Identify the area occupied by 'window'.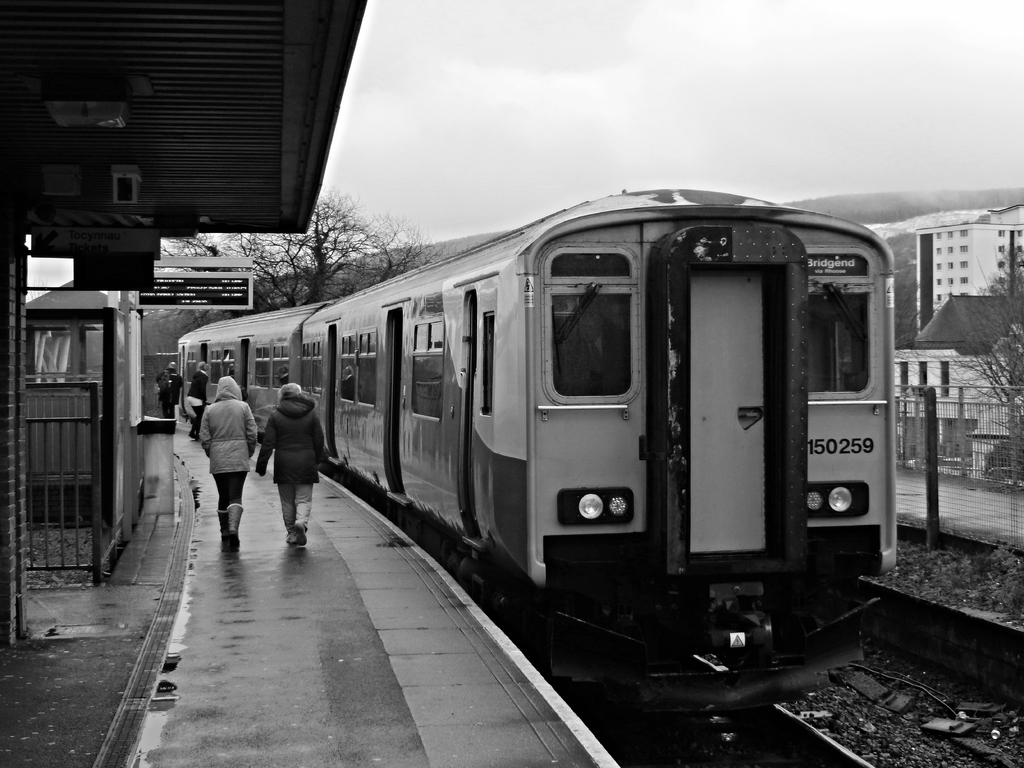
Area: bbox=(1016, 227, 1023, 238).
